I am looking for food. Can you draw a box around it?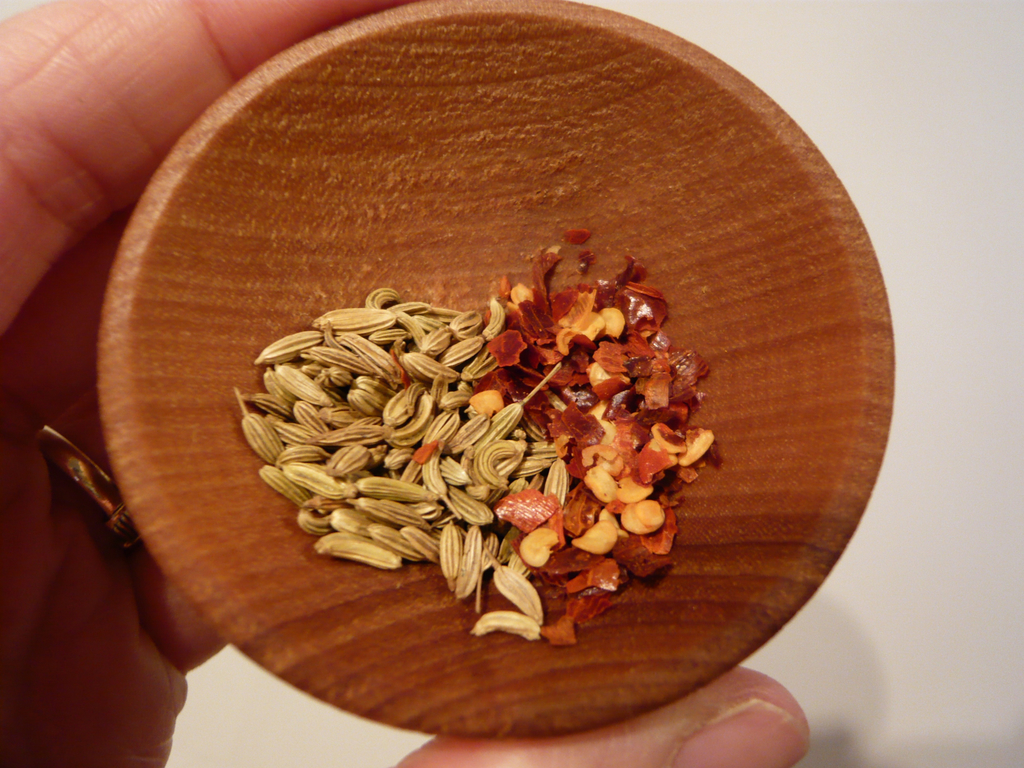
Sure, the bounding box is BBox(229, 243, 717, 619).
